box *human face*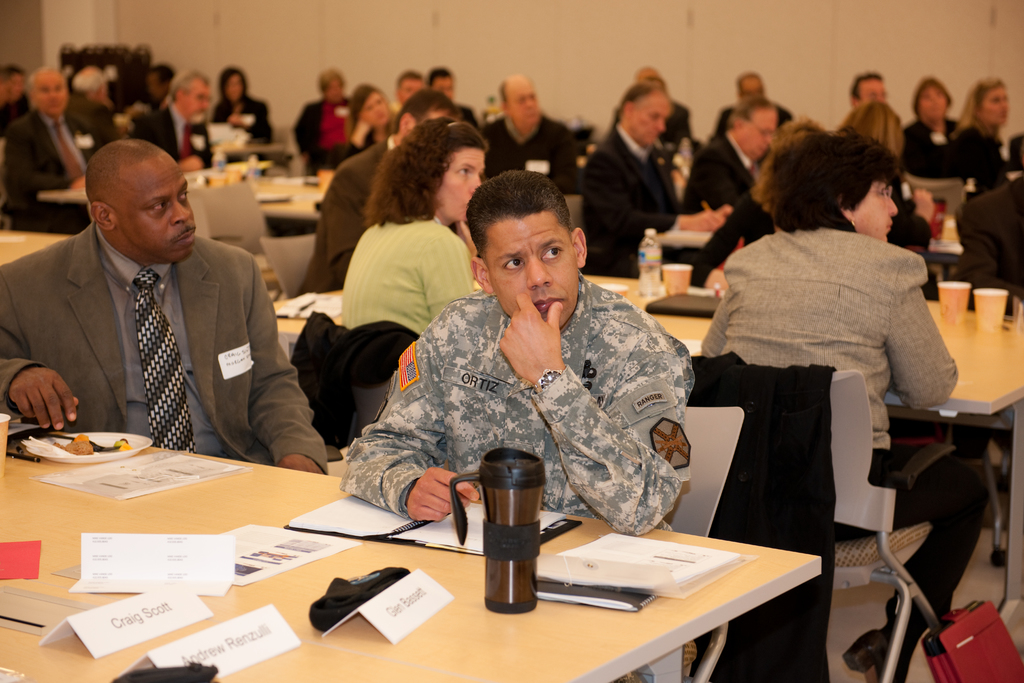
399 79 422 103
